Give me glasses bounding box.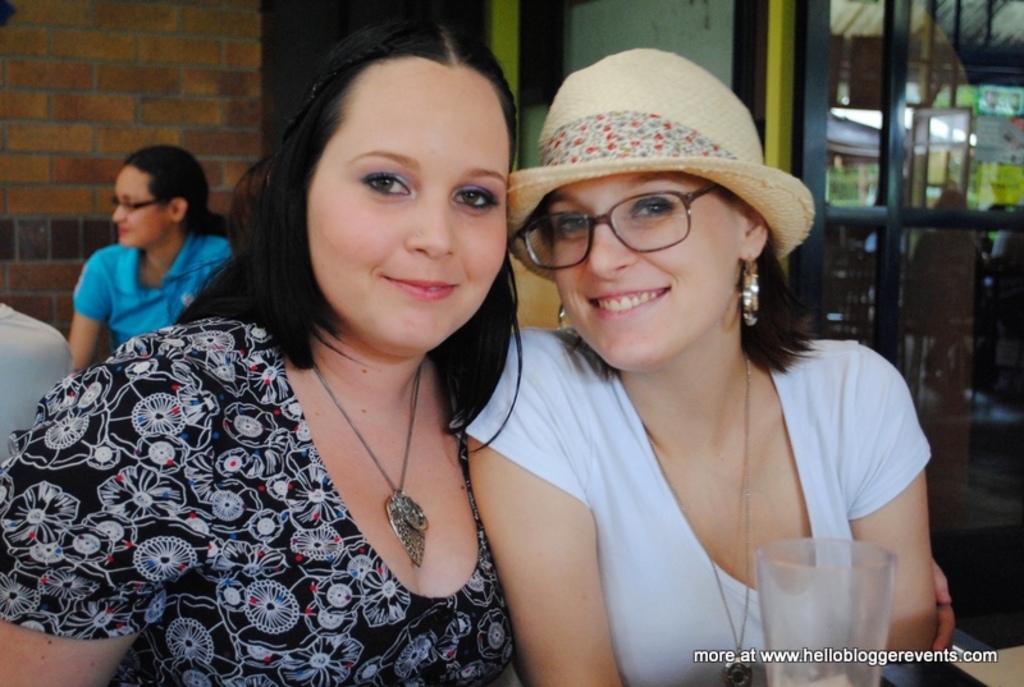
(x1=111, y1=198, x2=159, y2=212).
